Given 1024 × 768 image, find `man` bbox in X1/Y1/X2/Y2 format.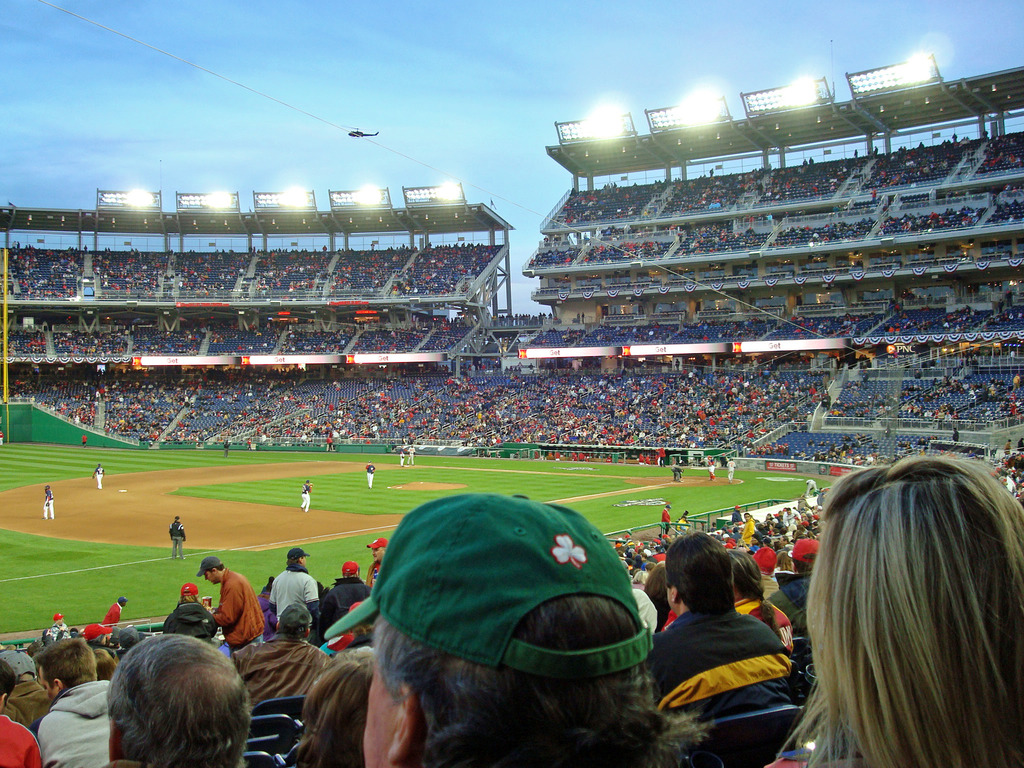
195/557/266/658.
